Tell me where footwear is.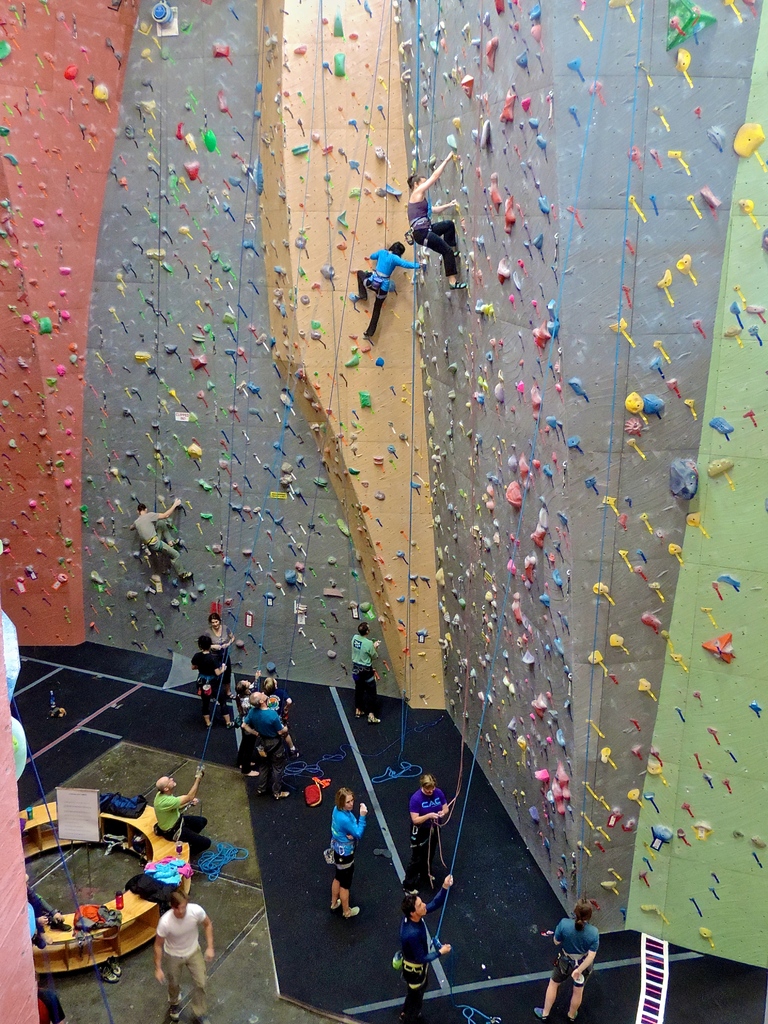
footwear is at bbox=[274, 792, 288, 802].
